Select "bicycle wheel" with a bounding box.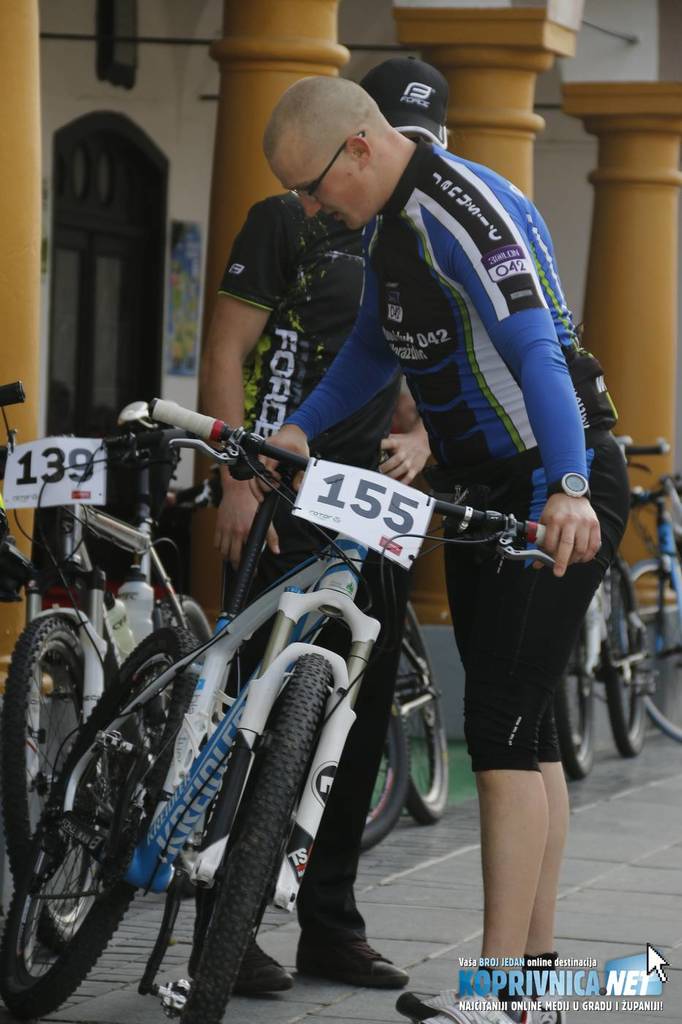
l=173, t=651, r=339, b=1023.
